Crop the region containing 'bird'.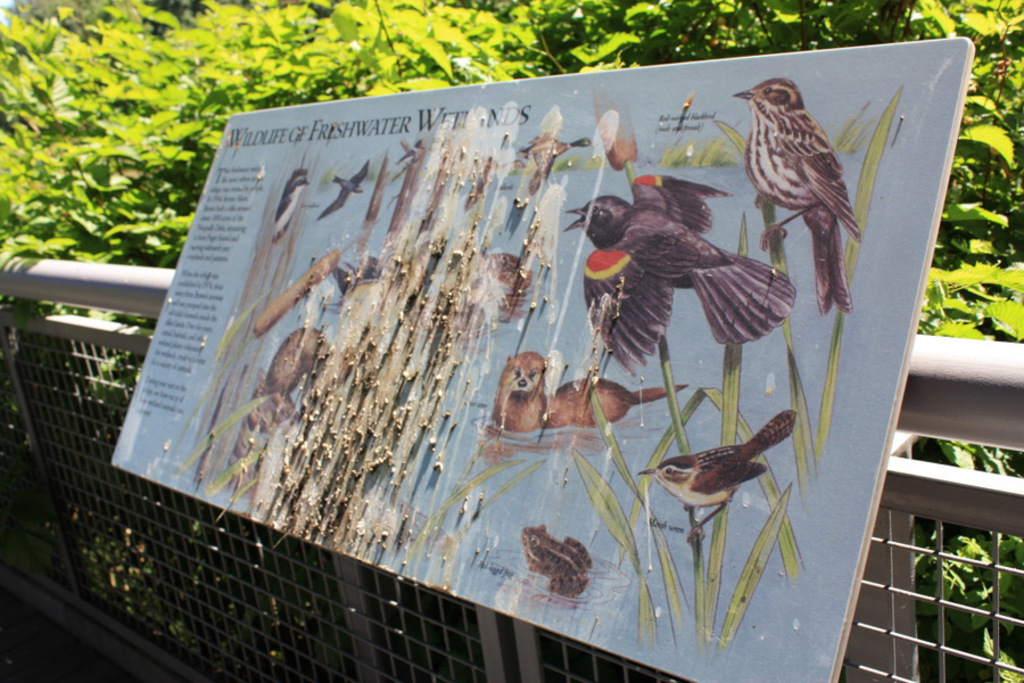
Crop region: (left=638, top=403, right=799, bottom=540).
